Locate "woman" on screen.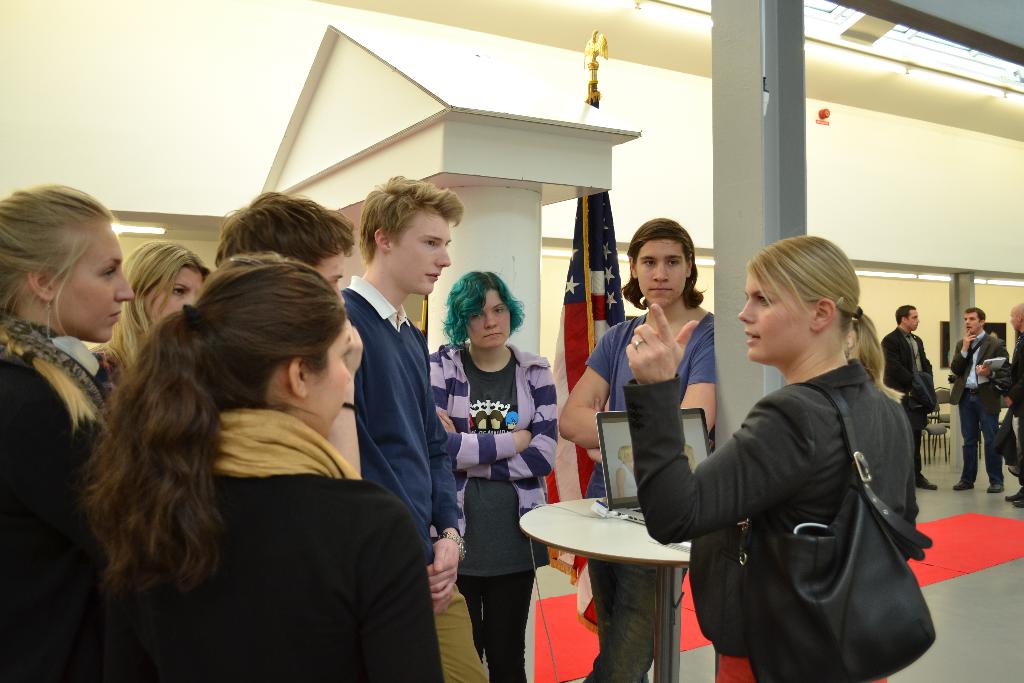
On screen at [620, 230, 927, 682].
